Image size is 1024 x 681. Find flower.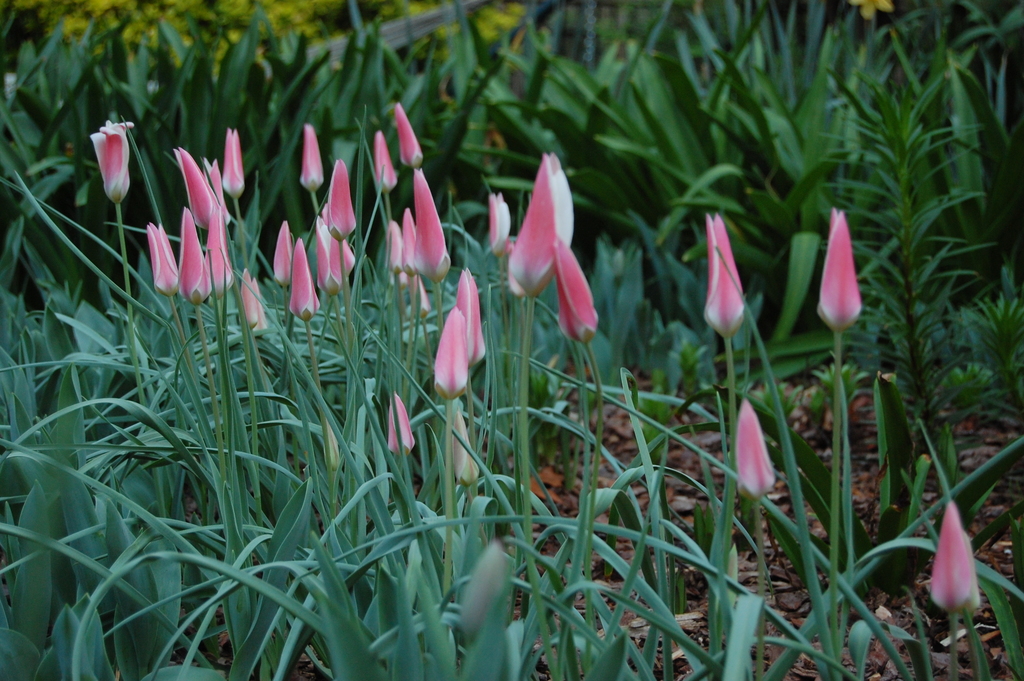
select_region(703, 211, 747, 339).
